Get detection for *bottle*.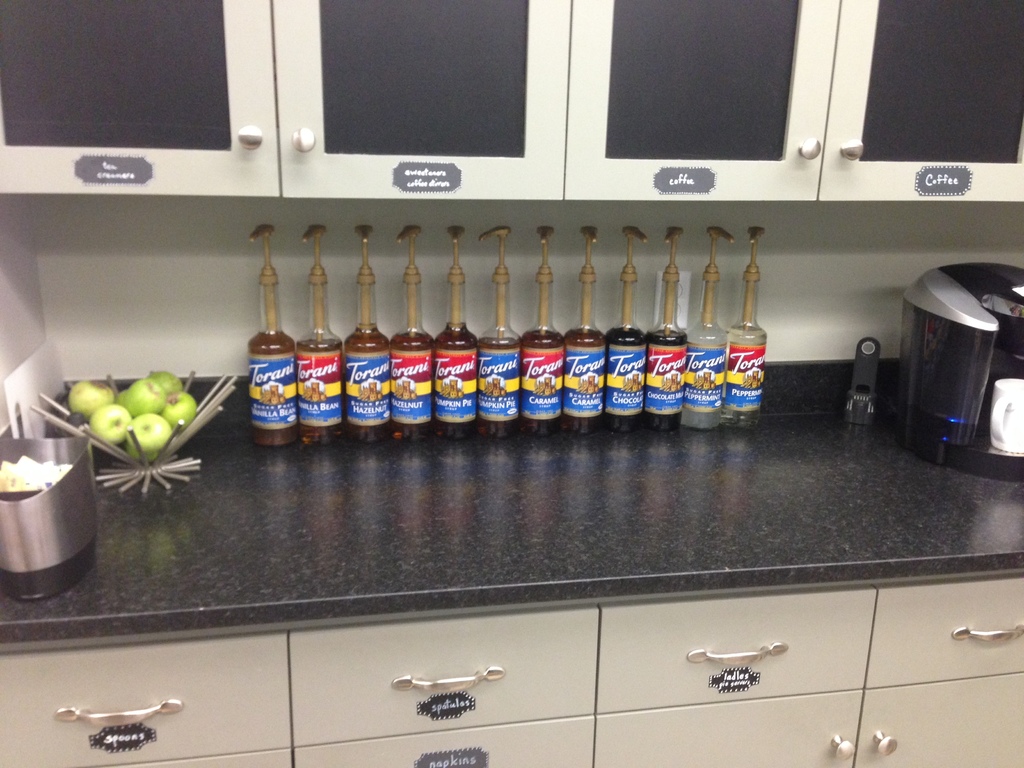
Detection: <region>436, 224, 480, 438</region>.
